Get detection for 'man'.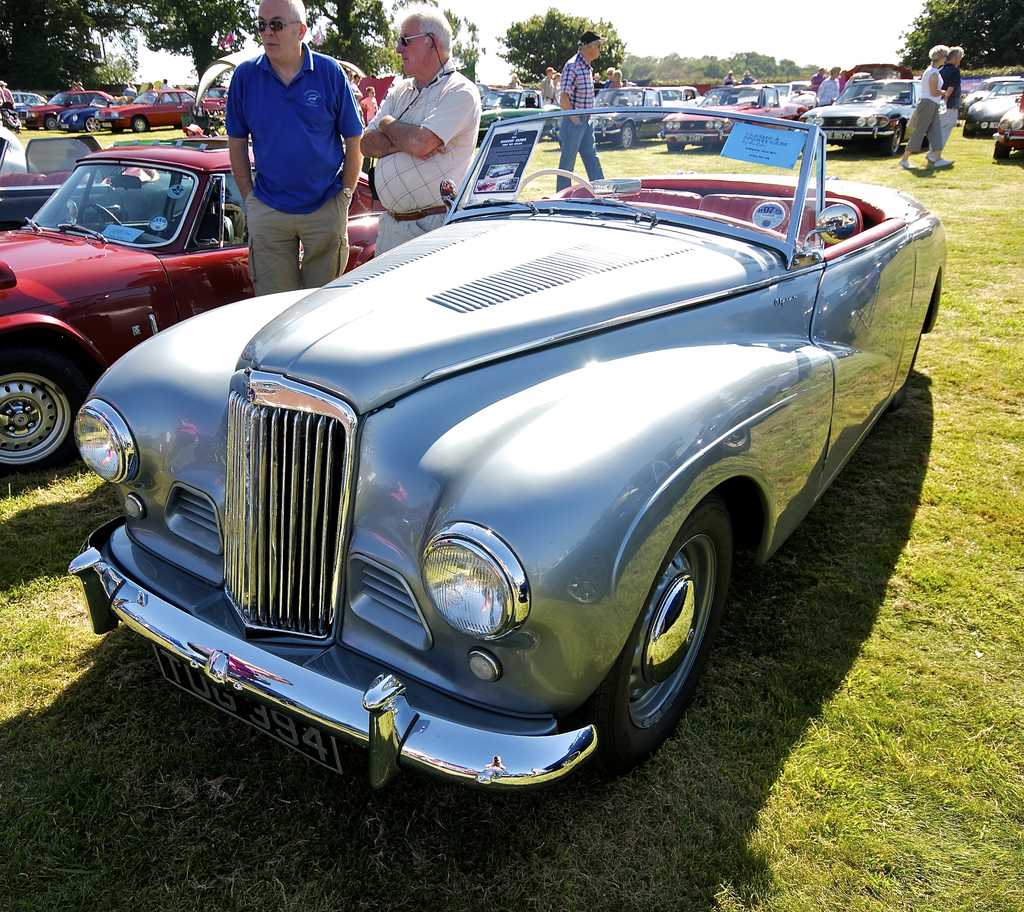
Detection: x1=556, y1=28, x2=604, y2=193.
